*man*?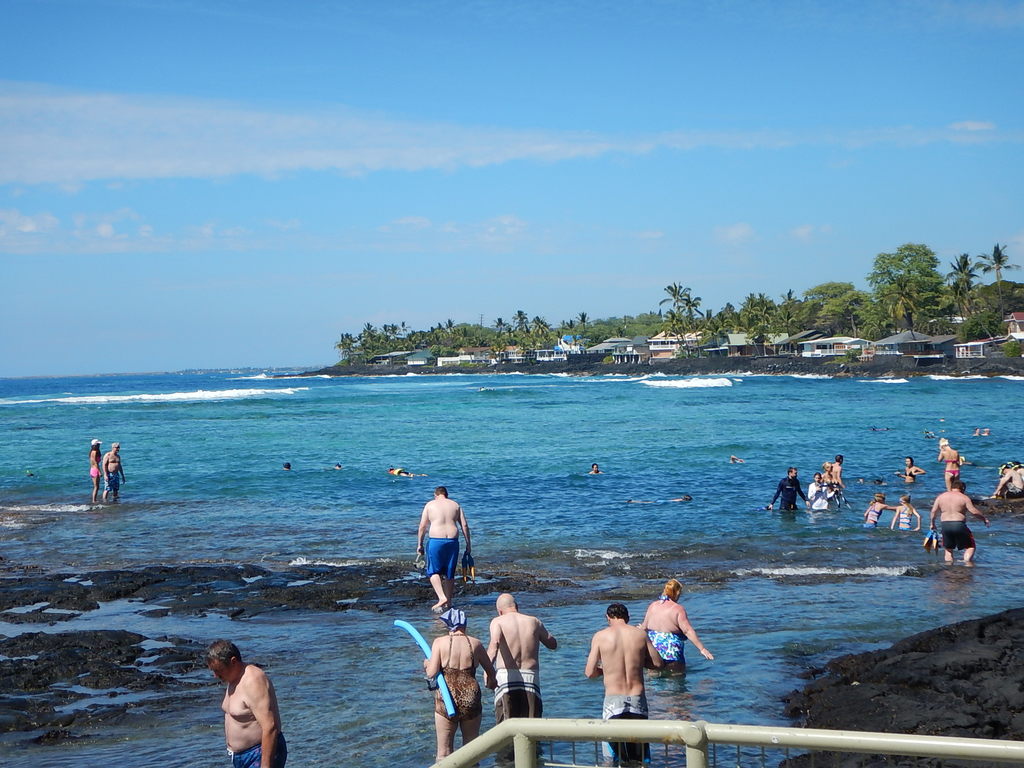
[574, 601, 663, 761]
